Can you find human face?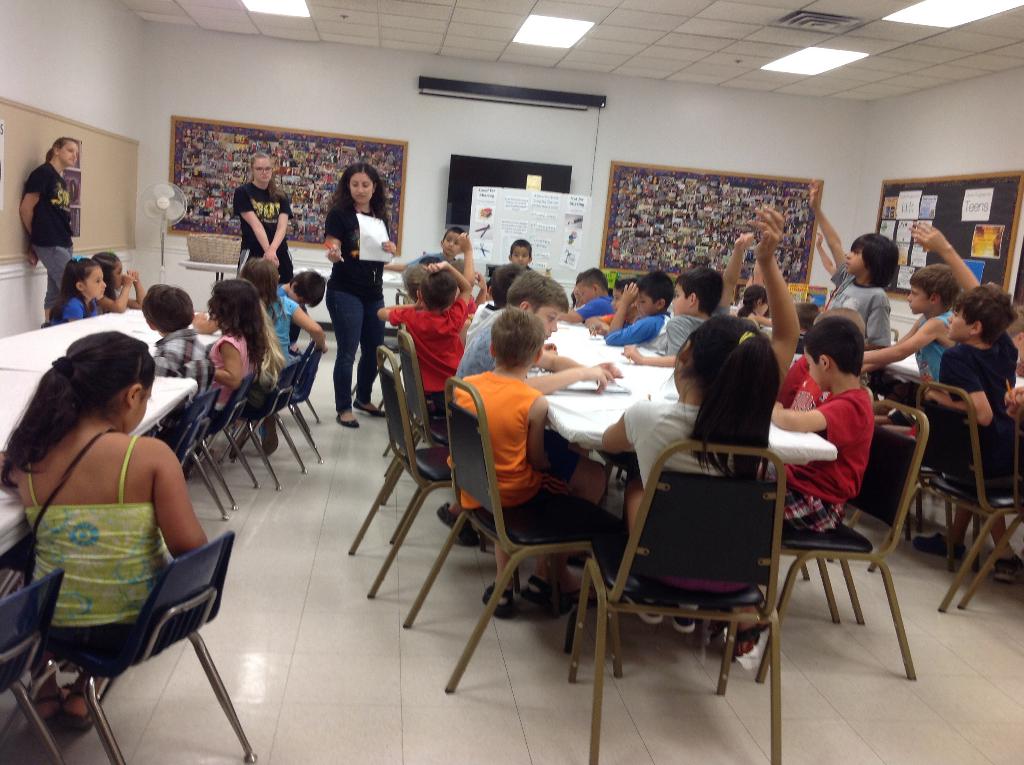
Yes, bounding box: crop(116, 262, 122, 286).
